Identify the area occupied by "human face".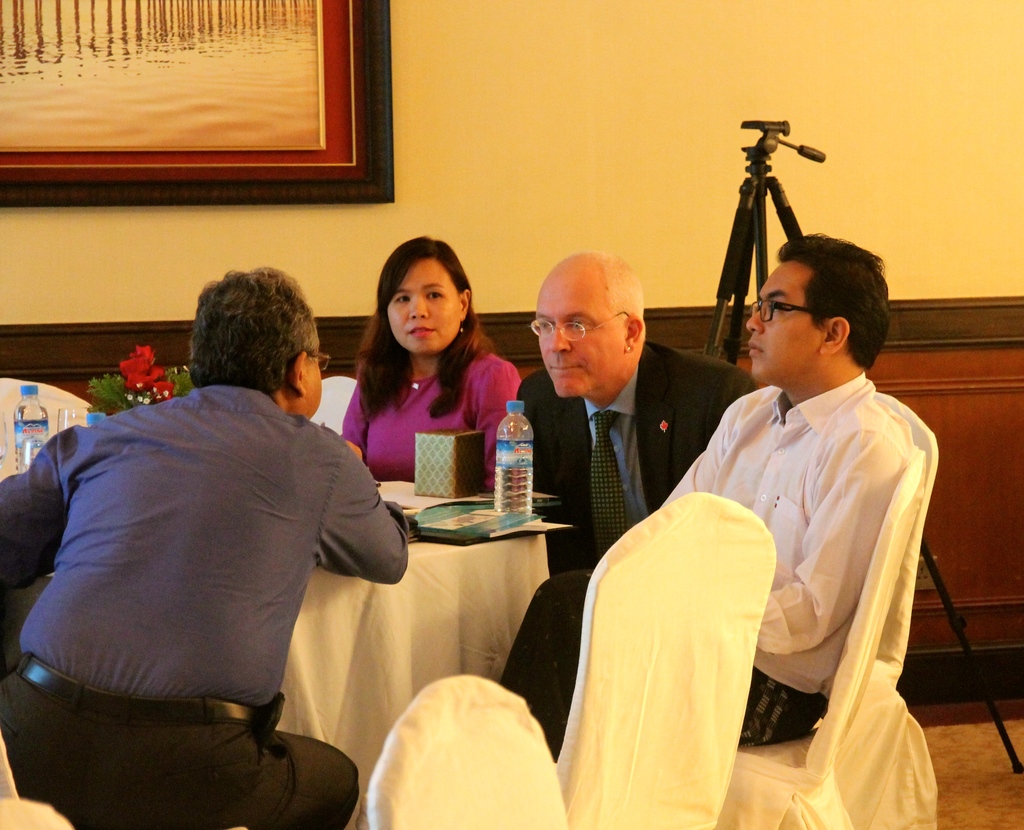
Area: [left=744, top=260, right=819, bottom=382].
